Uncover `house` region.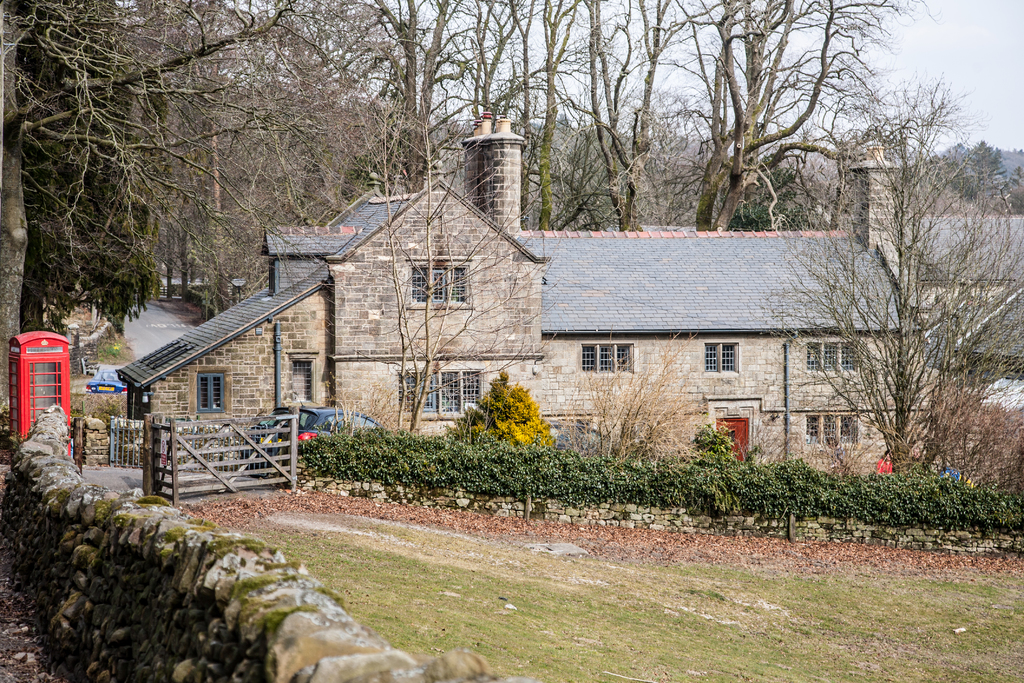
Uncovered: x1=159 y1=145 x2=894 y2=504.
